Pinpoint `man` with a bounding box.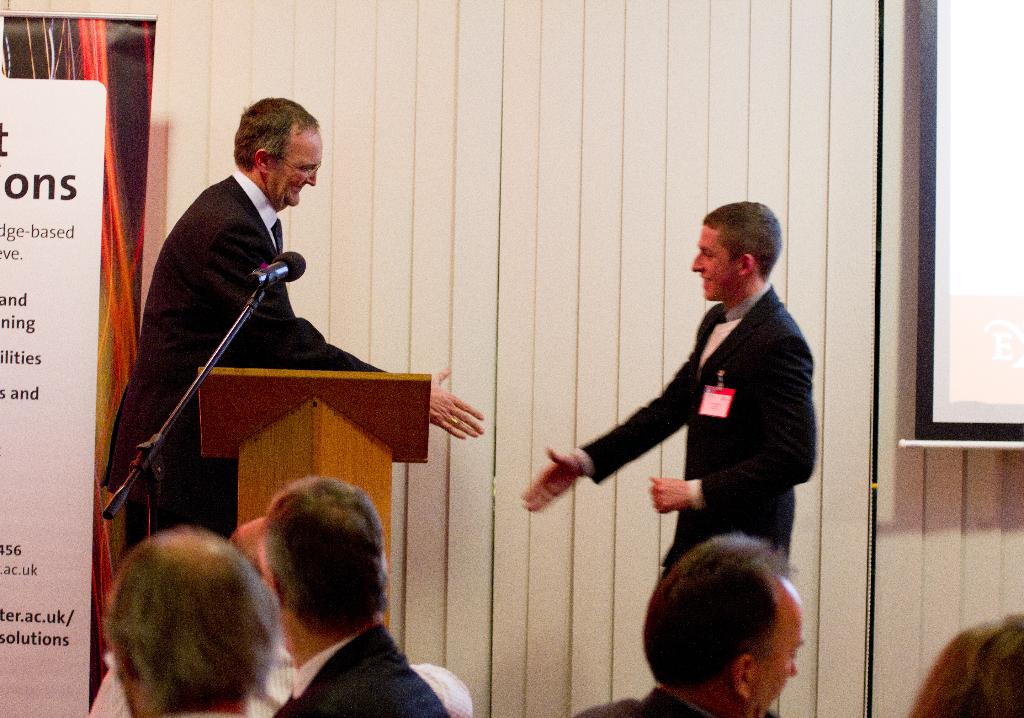
detection(87, 513, 481, 717).
